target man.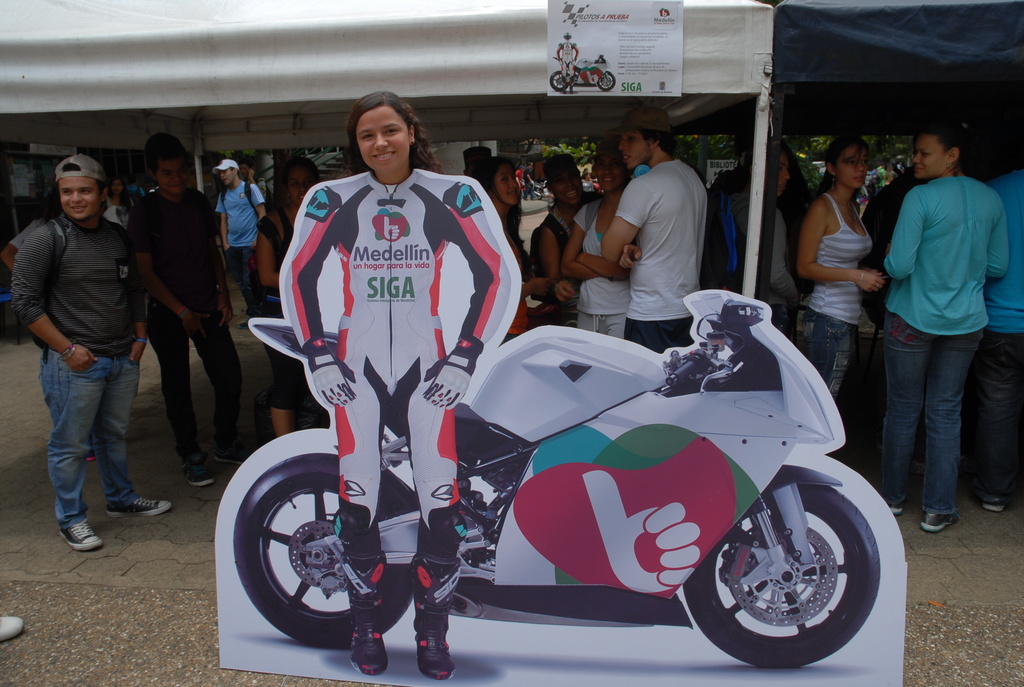
Target region: (x1=600, y1=112, x2=711, y2=359).
